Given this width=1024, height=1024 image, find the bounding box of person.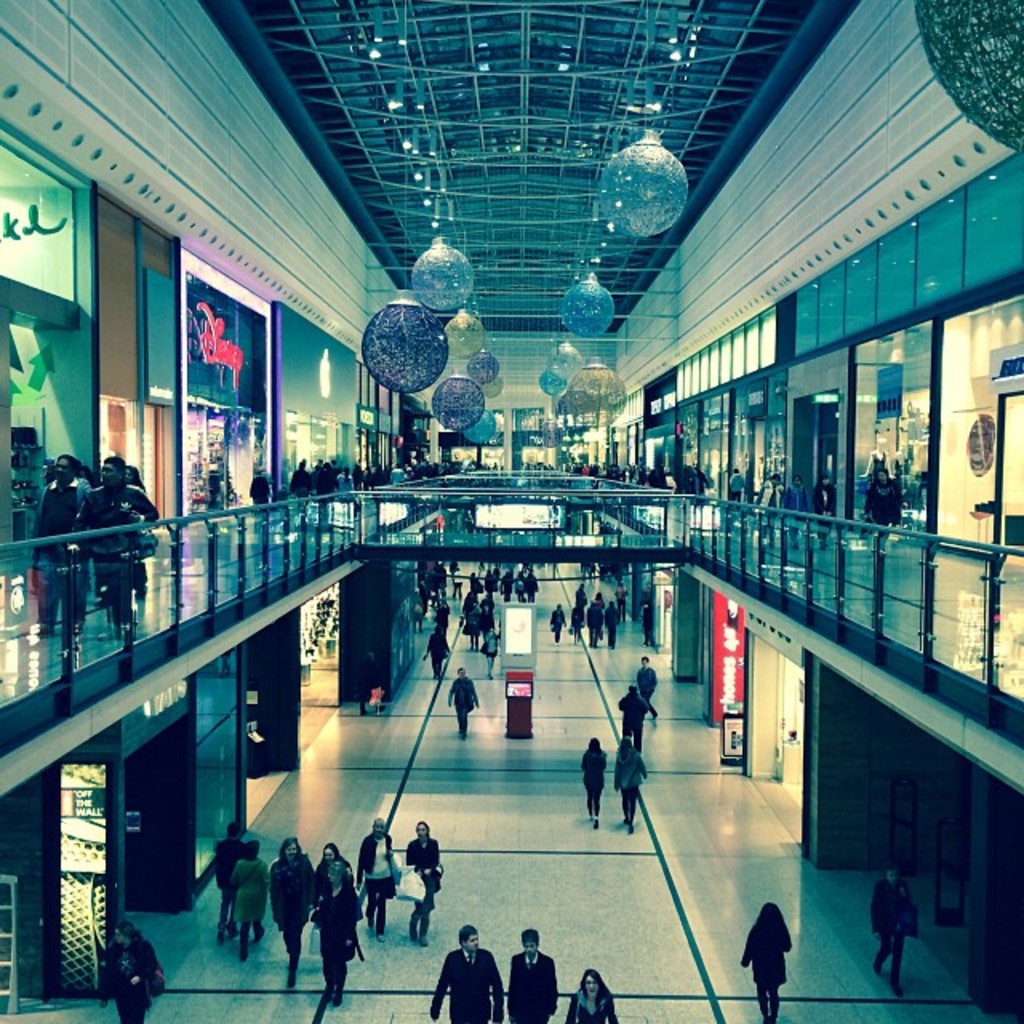
(x1=813, y1=474, x2=837, y2=549).
